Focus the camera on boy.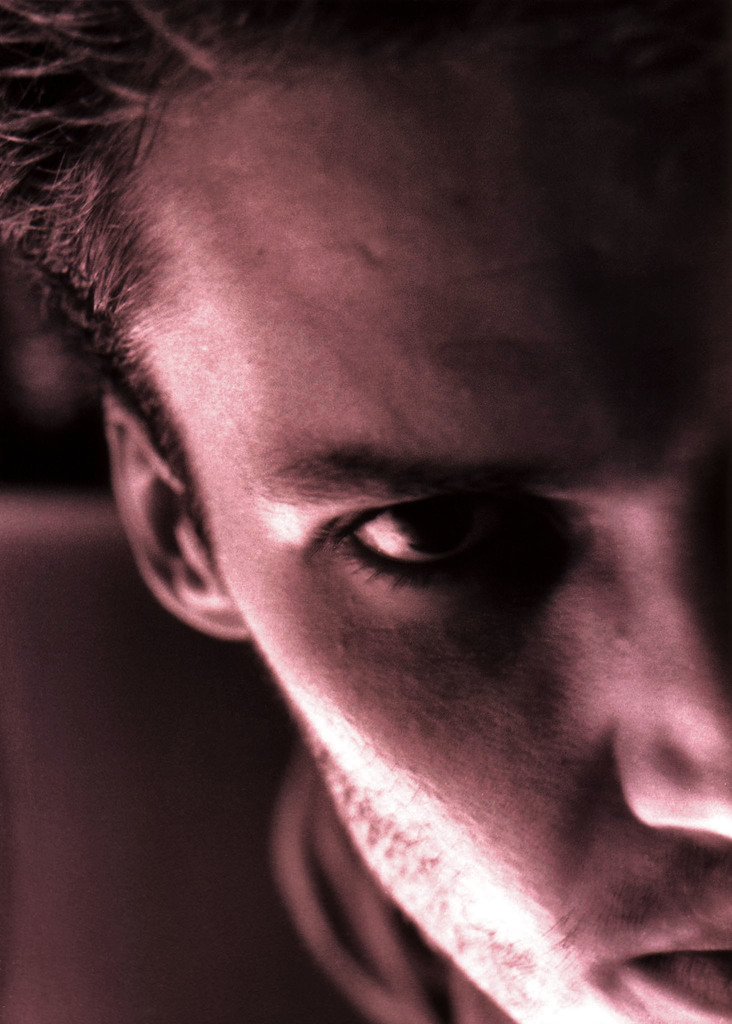
Focus region: pyautogui.locateOnScreen(54, 30, 731, 1023).
